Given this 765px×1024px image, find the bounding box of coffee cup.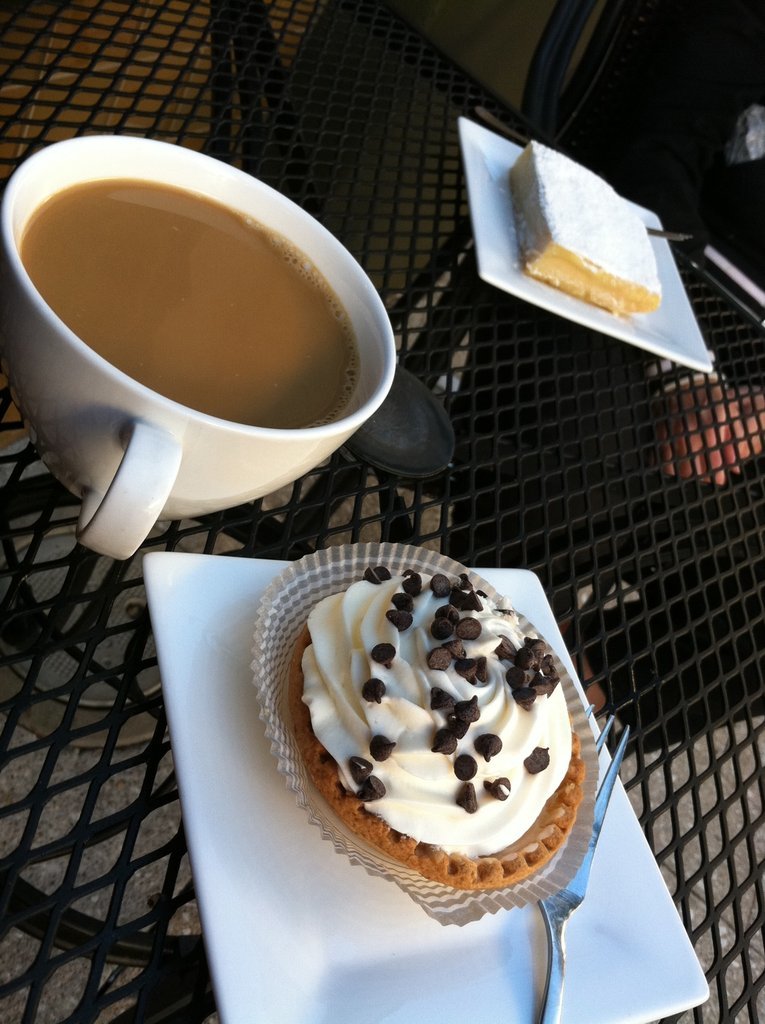
detection(0, 132, 396, 563).
